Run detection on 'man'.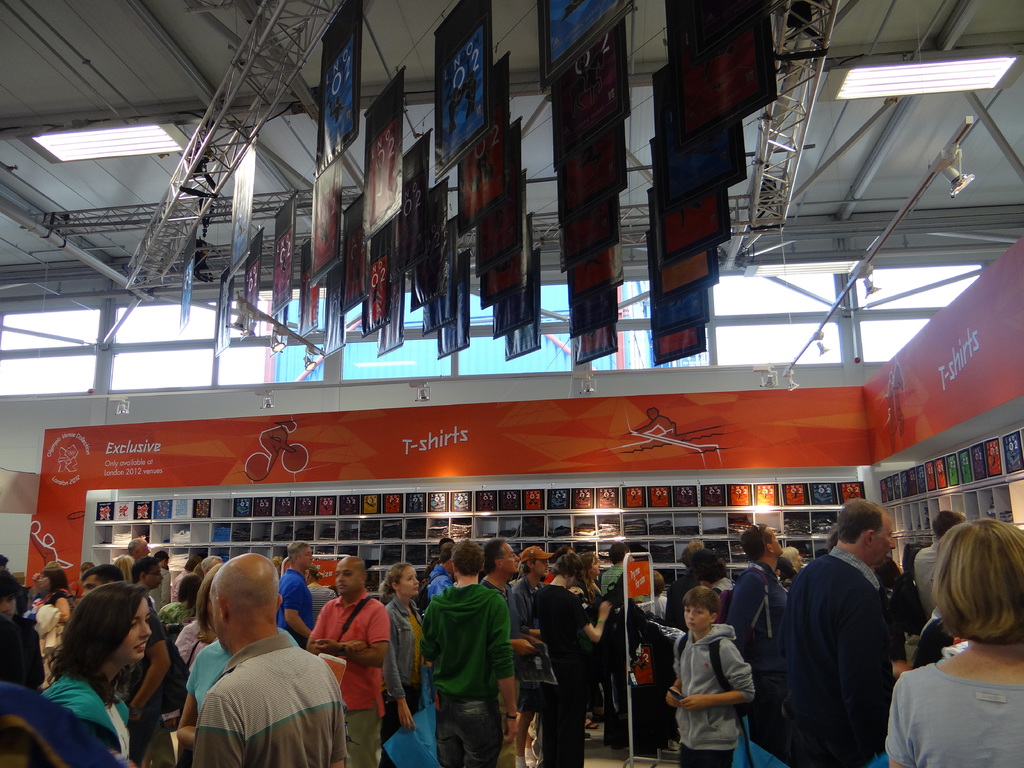
Result: <region>83, 568, 173, 767</region>.
